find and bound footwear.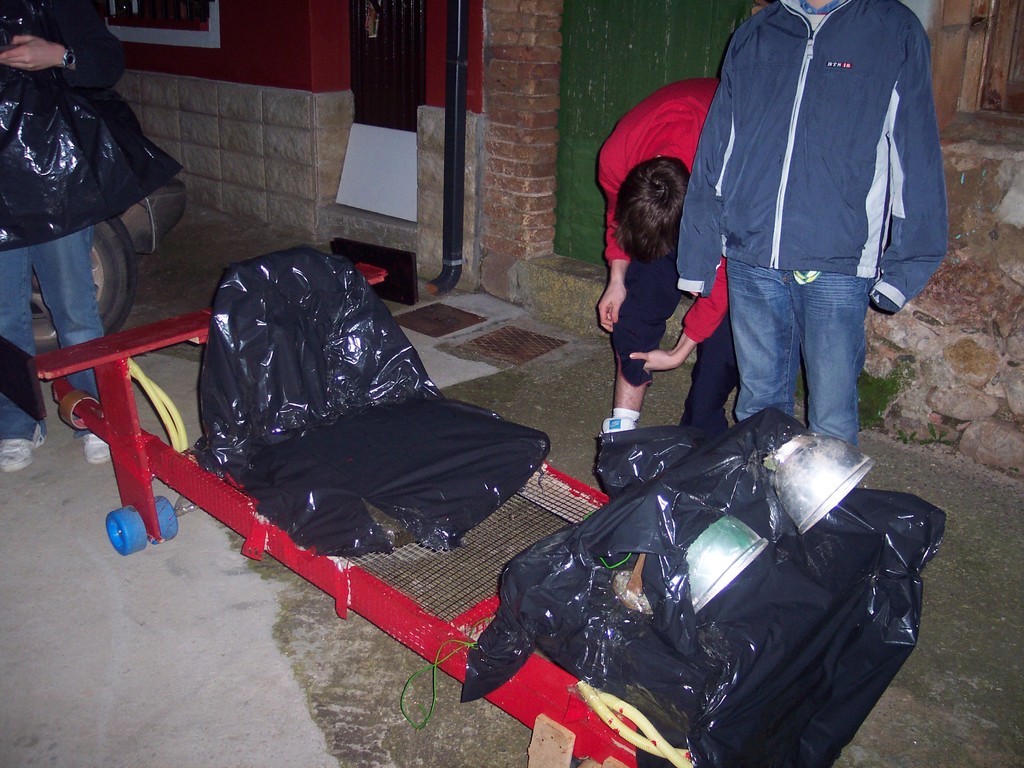
Bound: locate(599, 406, 636, 439).
